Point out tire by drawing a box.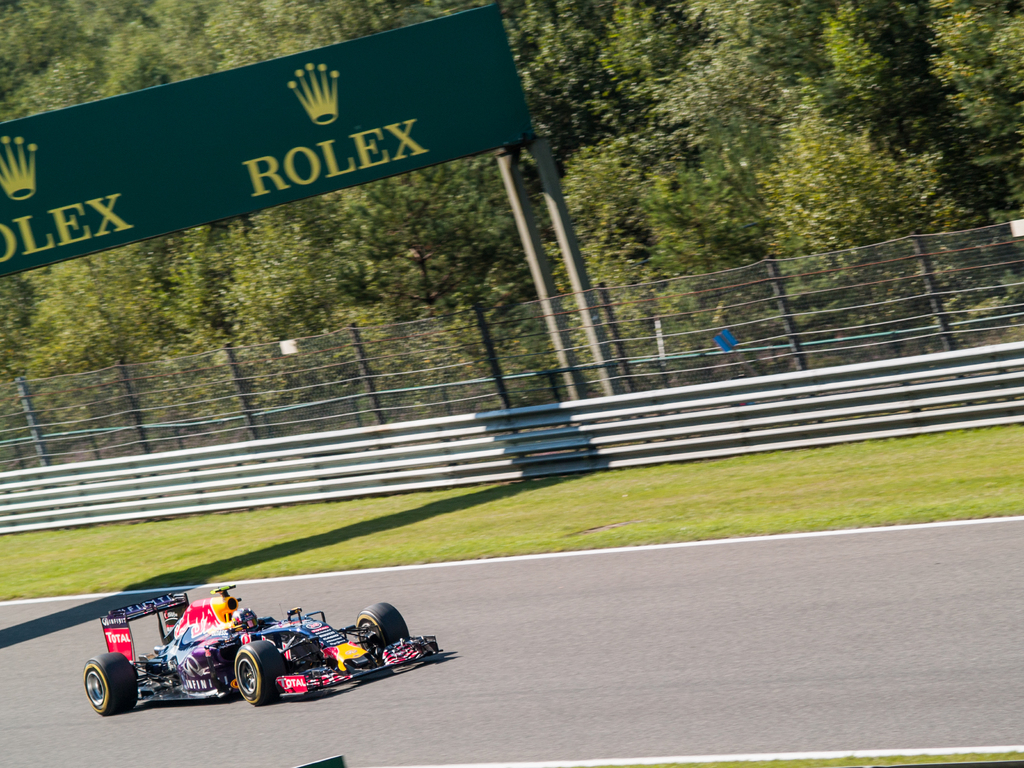
<box>354,601,416,643</box>.
